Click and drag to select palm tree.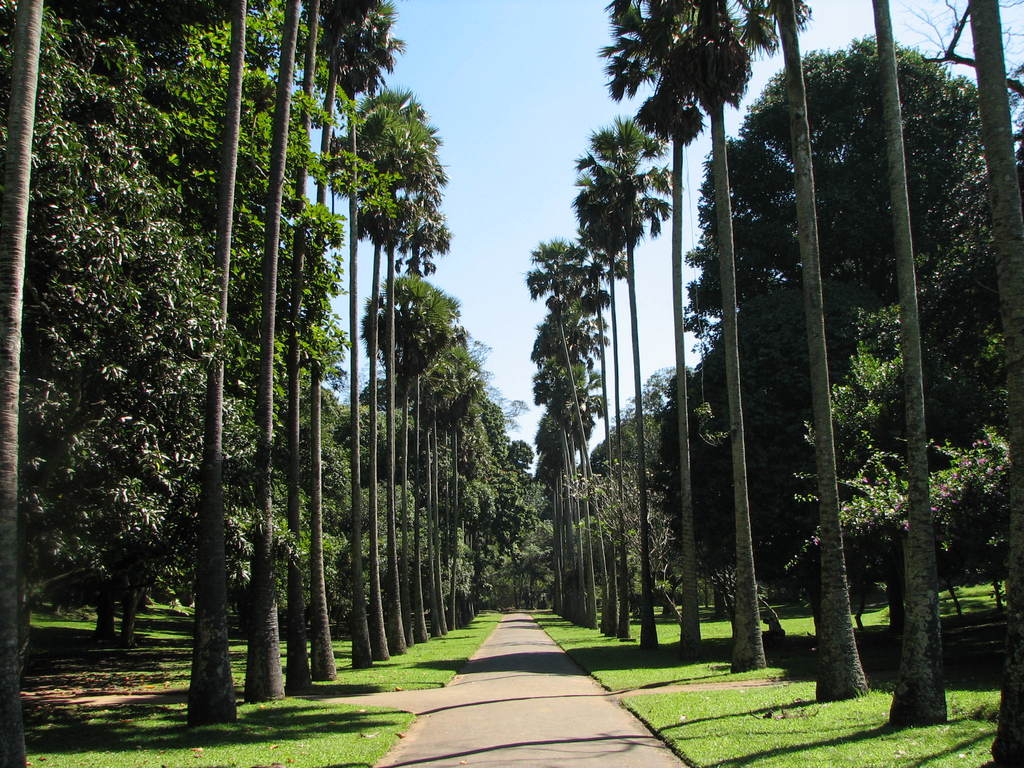
Selection: 358, 167, 433, 639.
